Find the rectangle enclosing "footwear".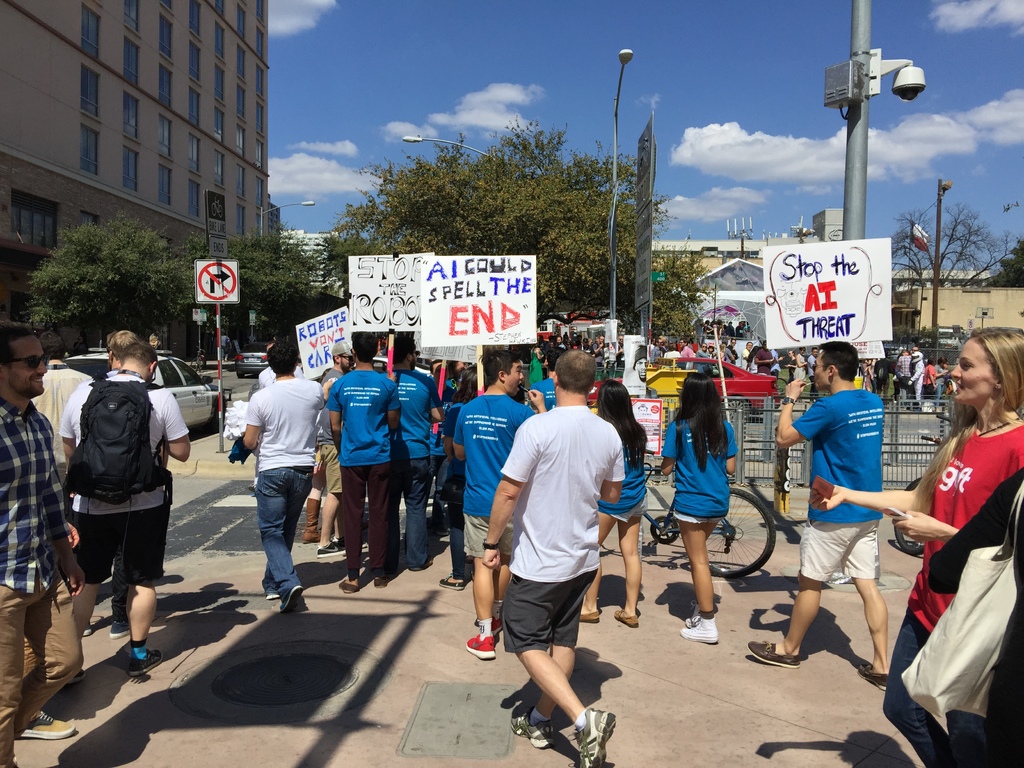
(left=484, top=610, right=509, bottom=638).
